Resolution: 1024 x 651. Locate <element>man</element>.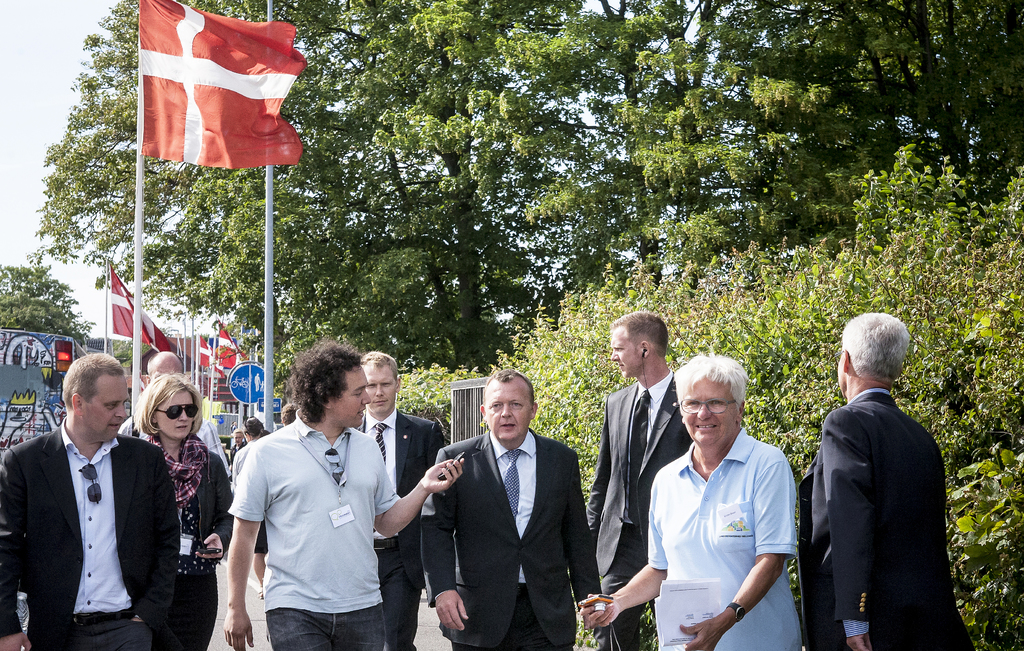
594 310 696 650.
